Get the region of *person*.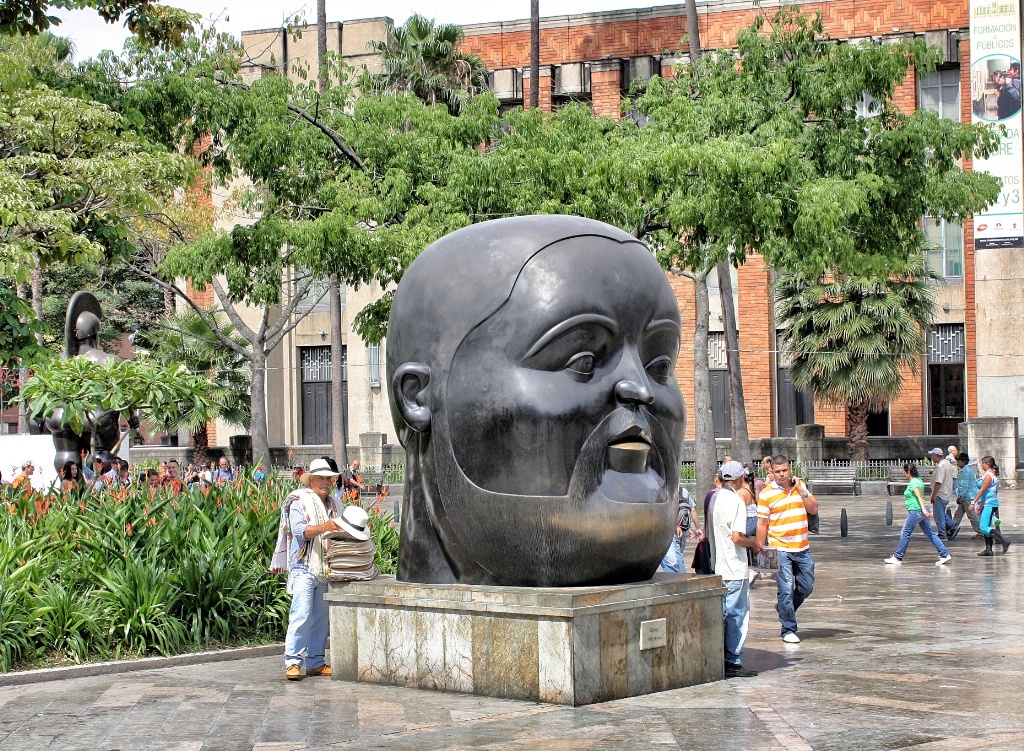
967, 454, 1013, 561.
